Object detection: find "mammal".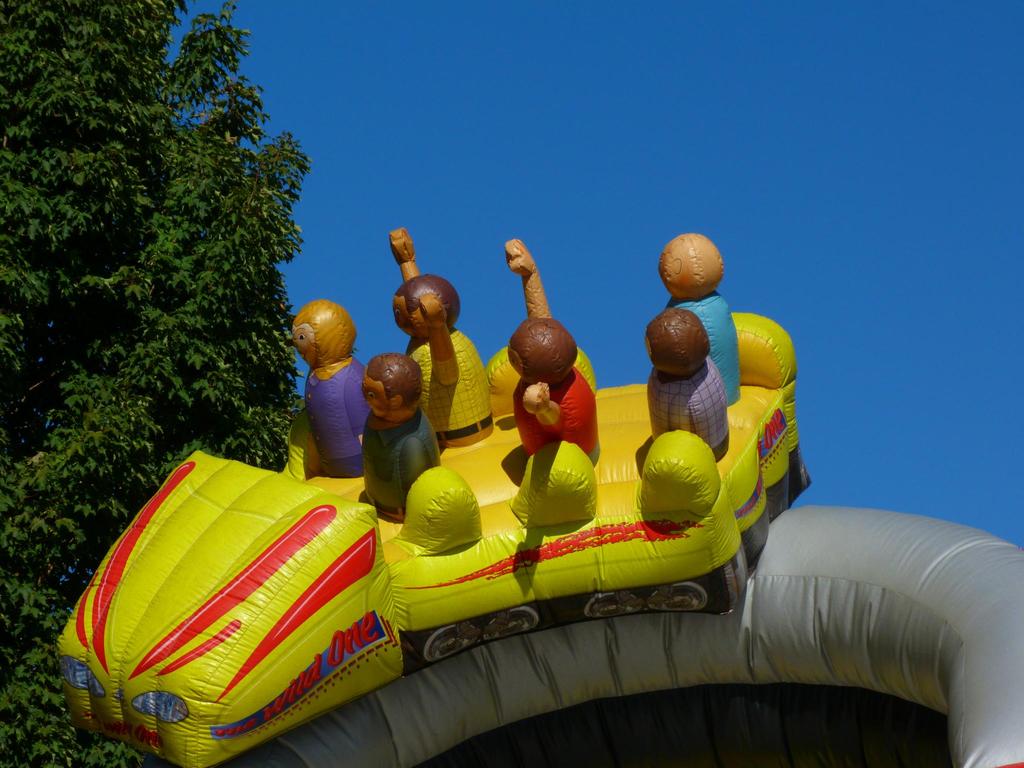
<box>646,307,733,458</box>.
